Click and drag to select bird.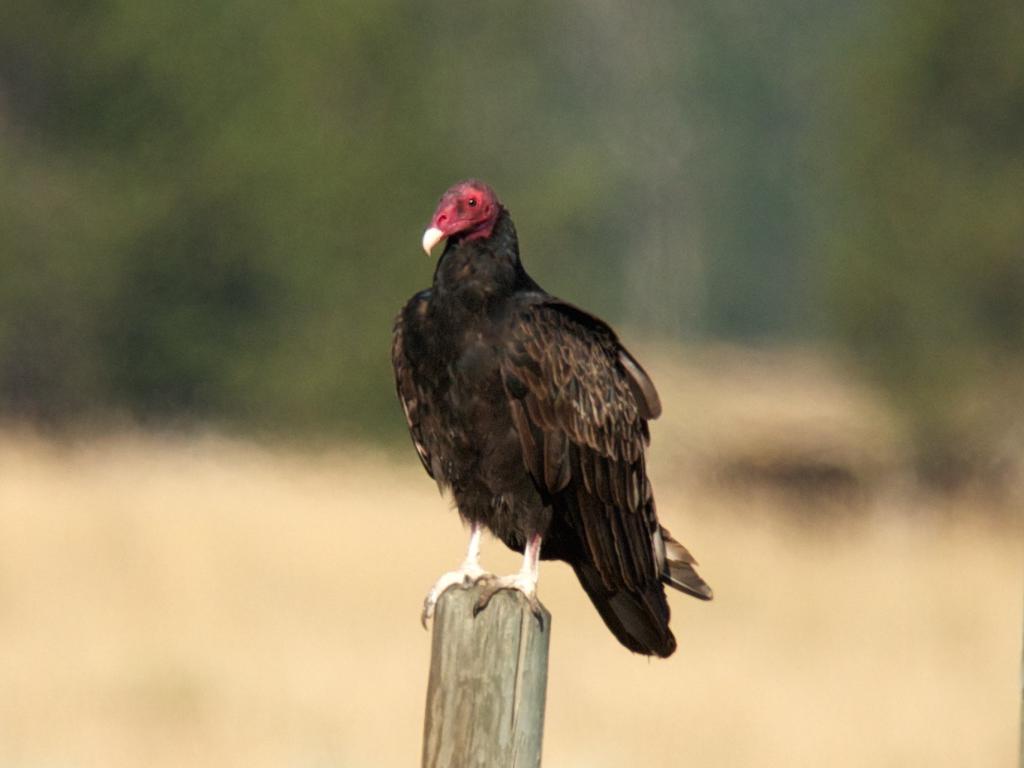
Selection: (391, 199, 703, 662).
